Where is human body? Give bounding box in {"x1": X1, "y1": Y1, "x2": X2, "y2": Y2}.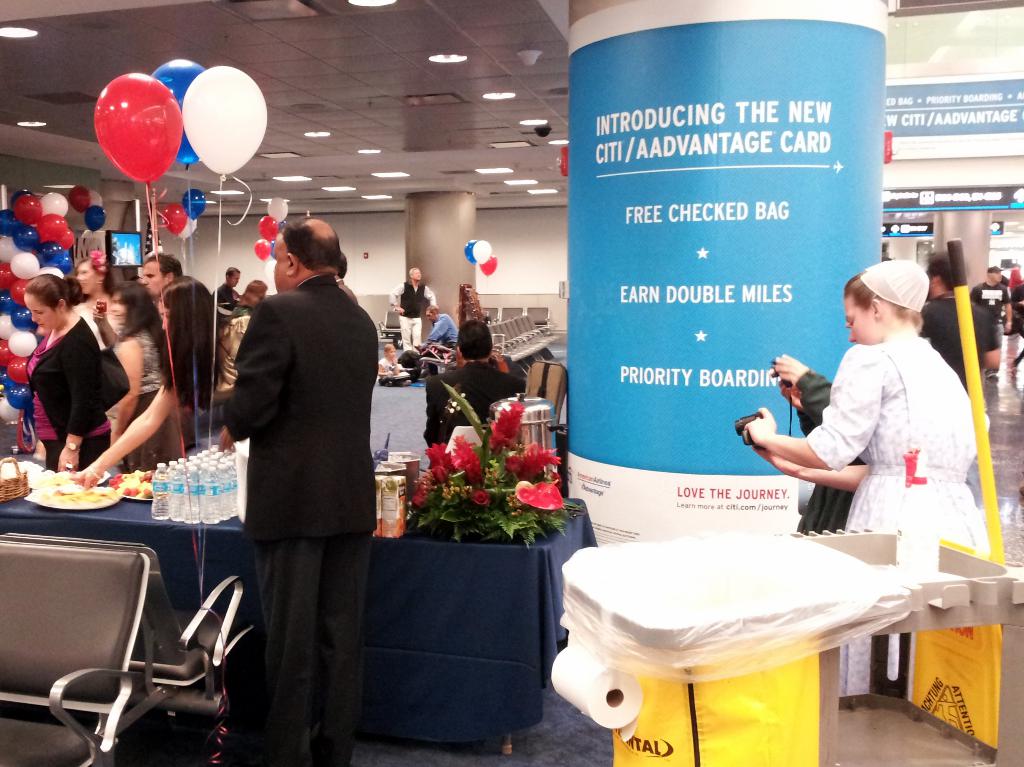
{"x1": 218, "y1": 271, "x2": 380, "y2": 766}.
